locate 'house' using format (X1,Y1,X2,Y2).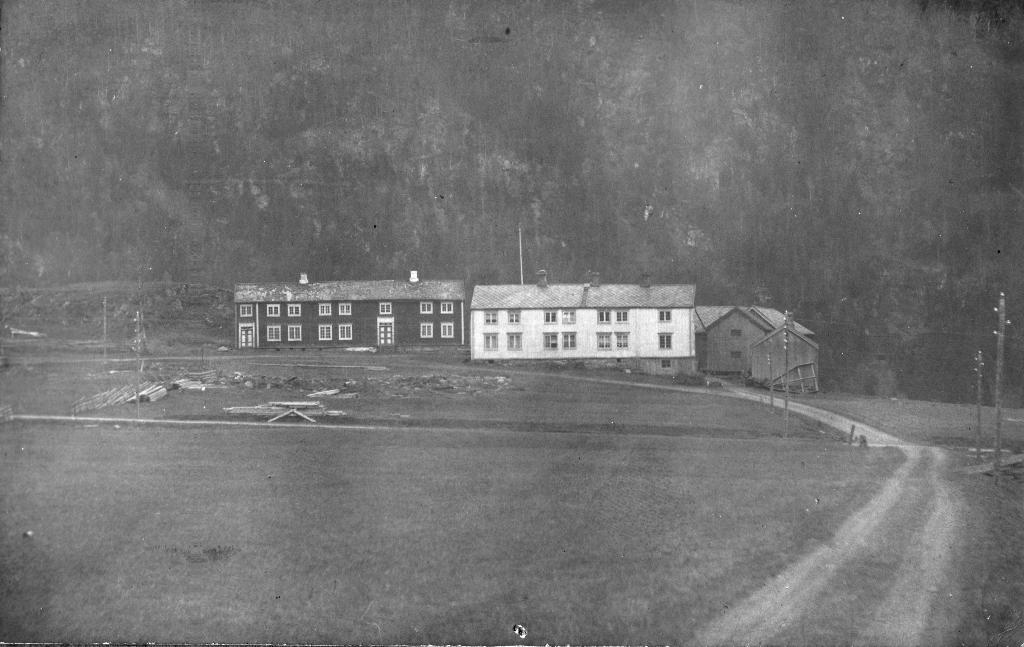
(239,279,476,348).
